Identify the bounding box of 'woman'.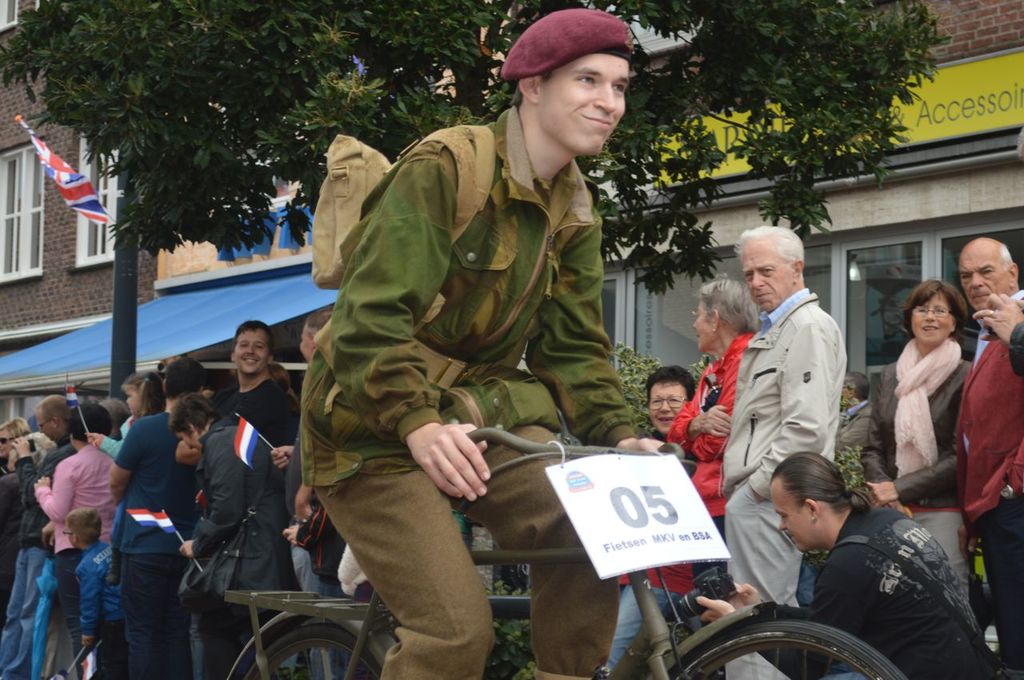
(x1=654, y1=276, x2=762, y2=624).
